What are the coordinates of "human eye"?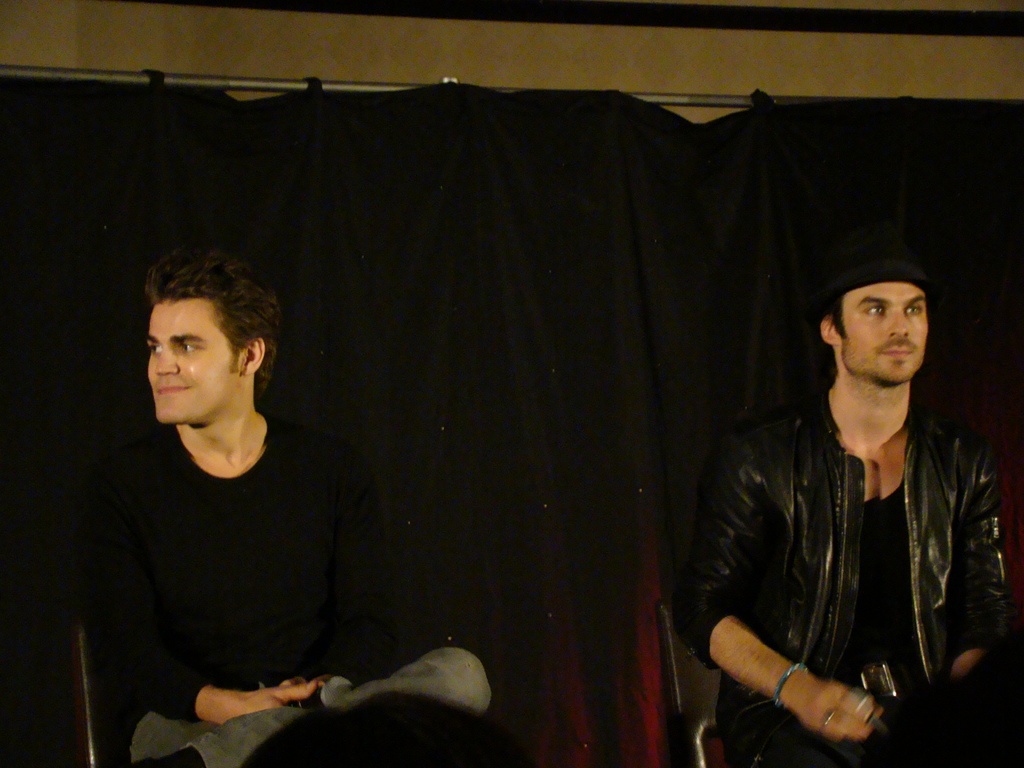
861 303 890 318.
